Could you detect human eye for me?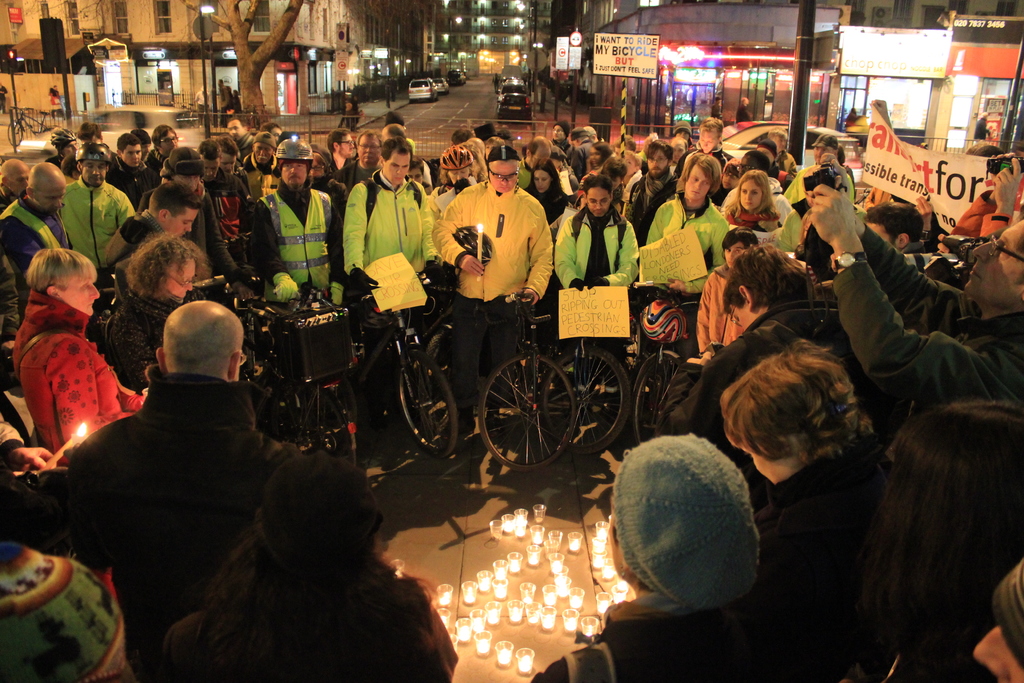
Detection result: region(282, 165, 291, 172).
